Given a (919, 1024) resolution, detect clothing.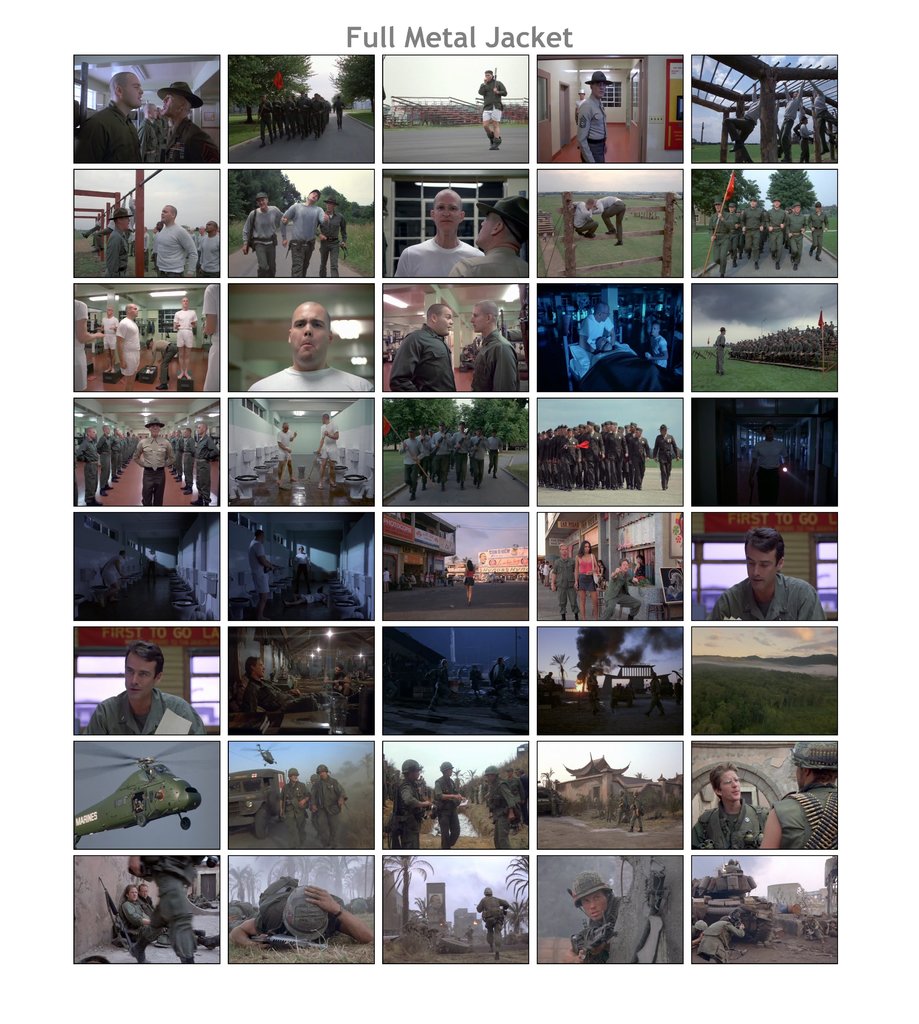
l=473, t=78, r=510, b=120.
